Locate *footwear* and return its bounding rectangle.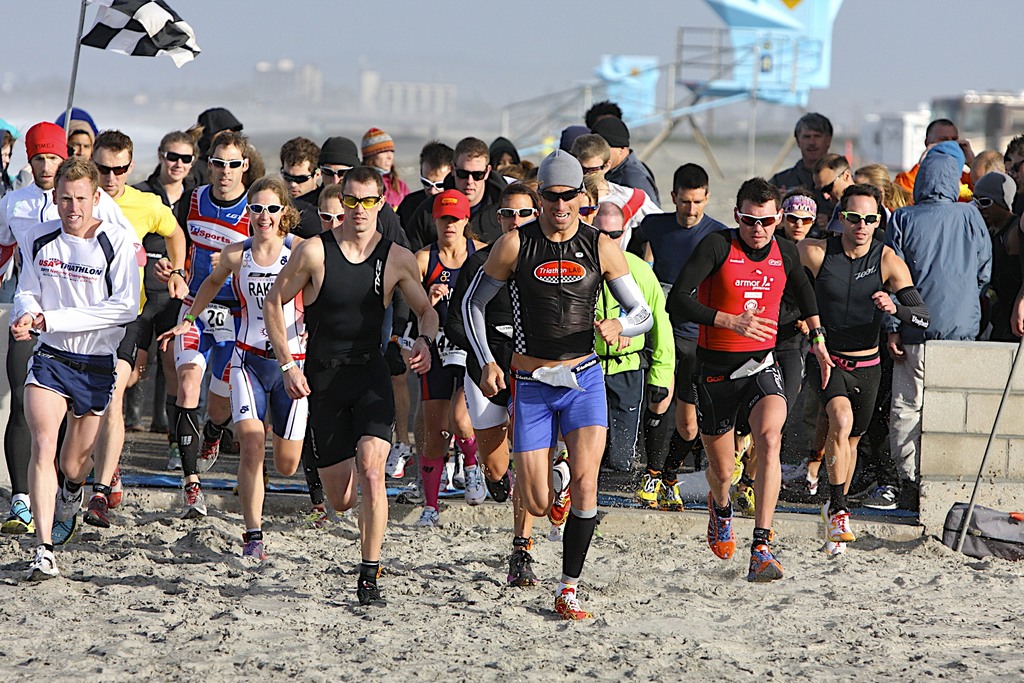
749, 541, 785, 582.
